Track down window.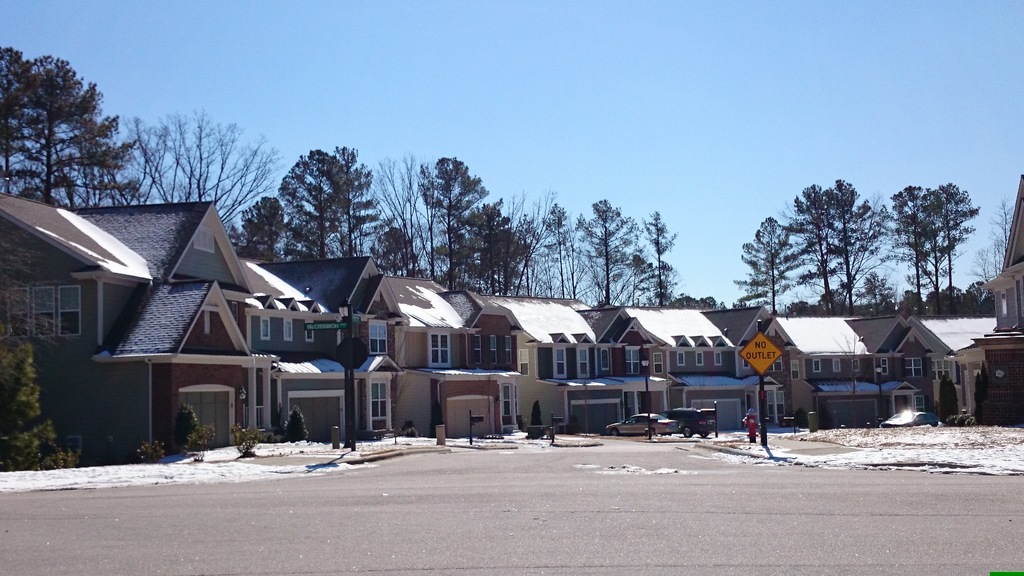
Tracked to [681,344,688,365].
